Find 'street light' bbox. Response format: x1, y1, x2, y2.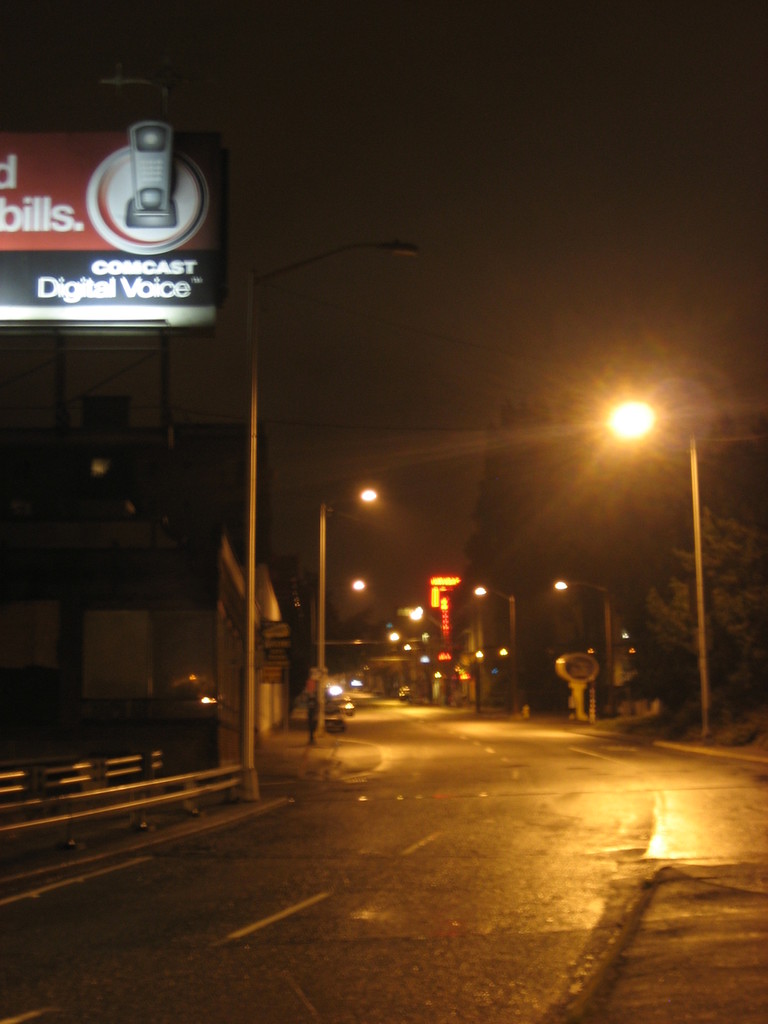
465, 586, 517, 719.
